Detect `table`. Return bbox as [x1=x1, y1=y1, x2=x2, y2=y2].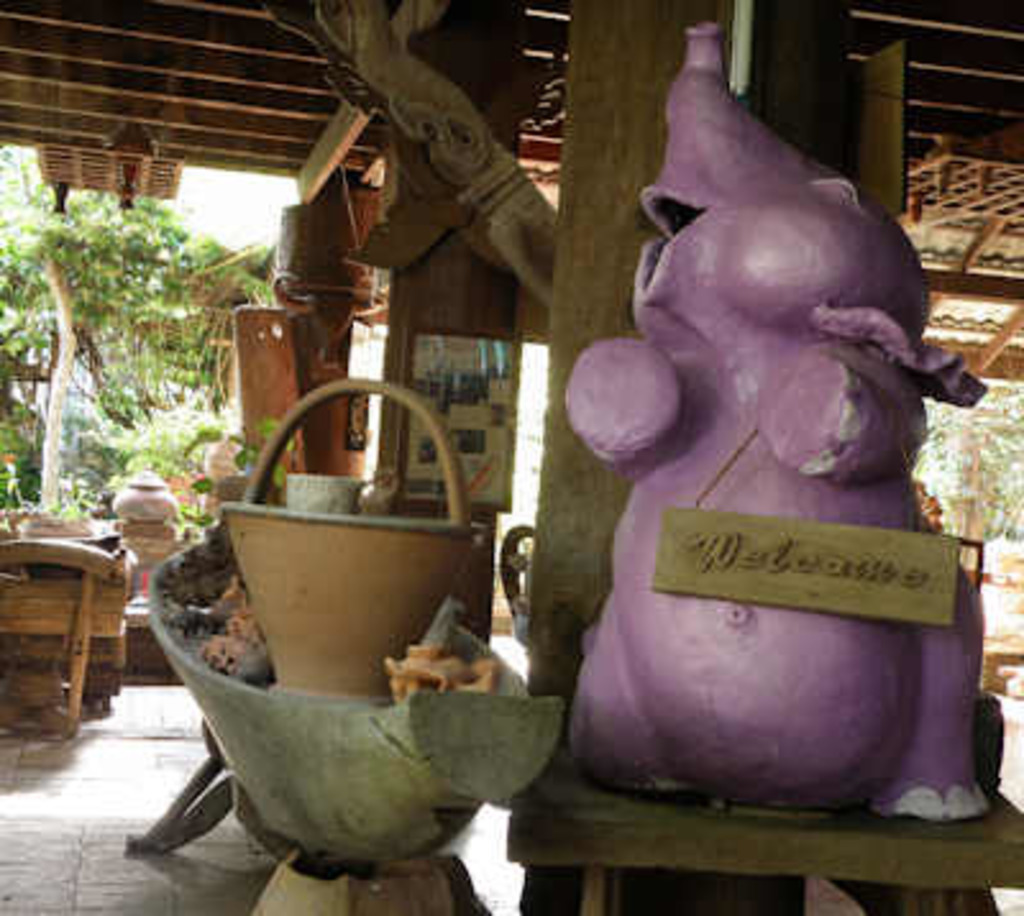
[x1=497, y1=780, x2=1021, y2=913].
